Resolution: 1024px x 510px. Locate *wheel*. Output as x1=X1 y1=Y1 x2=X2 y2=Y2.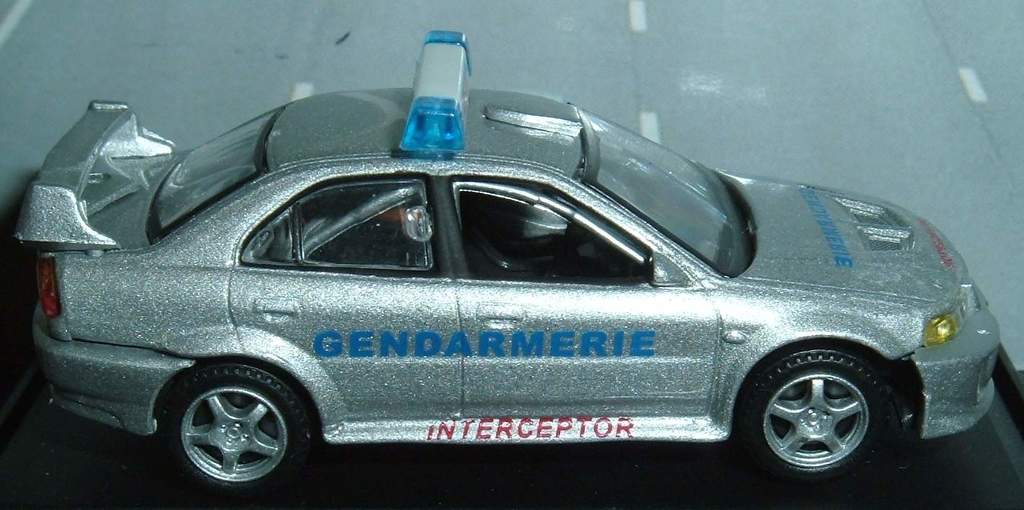
x1=157 y1=356 x2=306 y2=478.
